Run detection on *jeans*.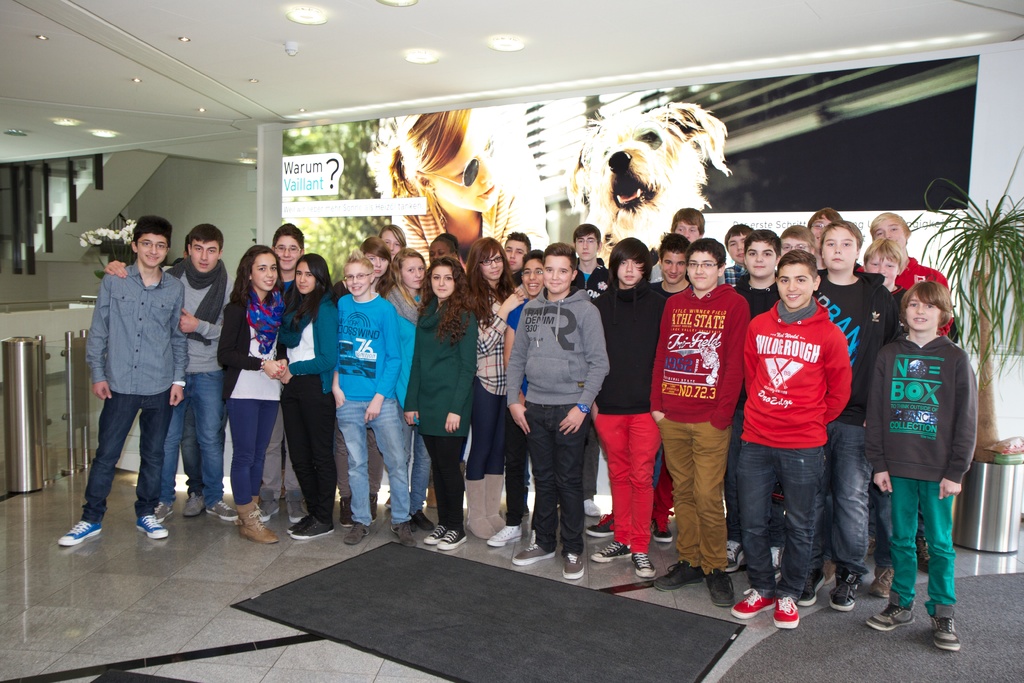
Result: bbox=(812, 420, 874, 582).
